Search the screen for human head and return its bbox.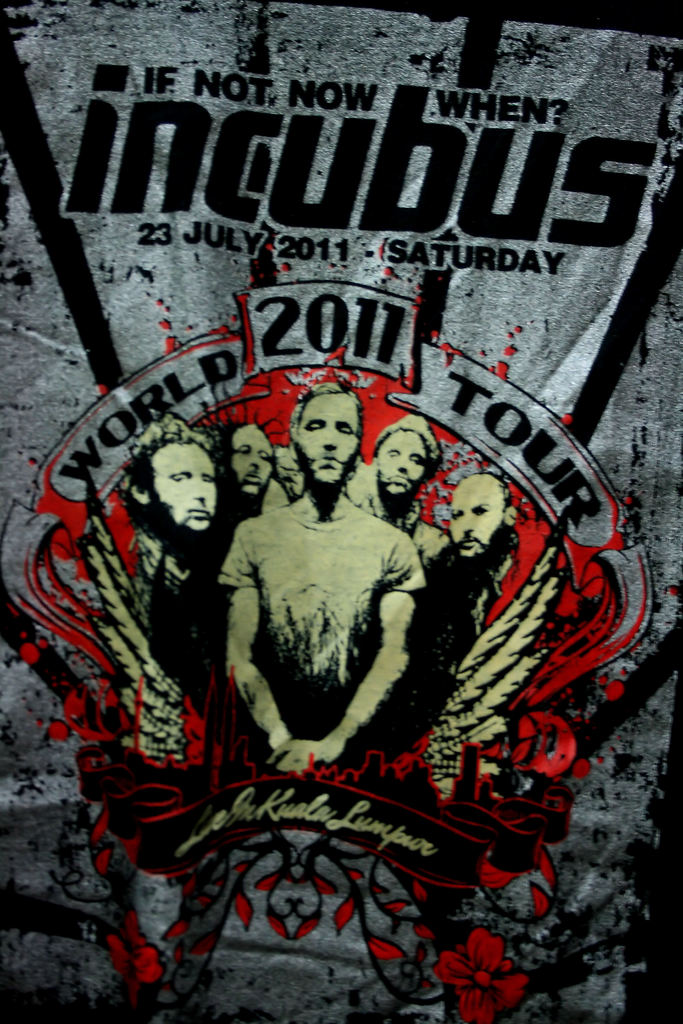
Found: <region>449, 473, 516, 564</region>.
